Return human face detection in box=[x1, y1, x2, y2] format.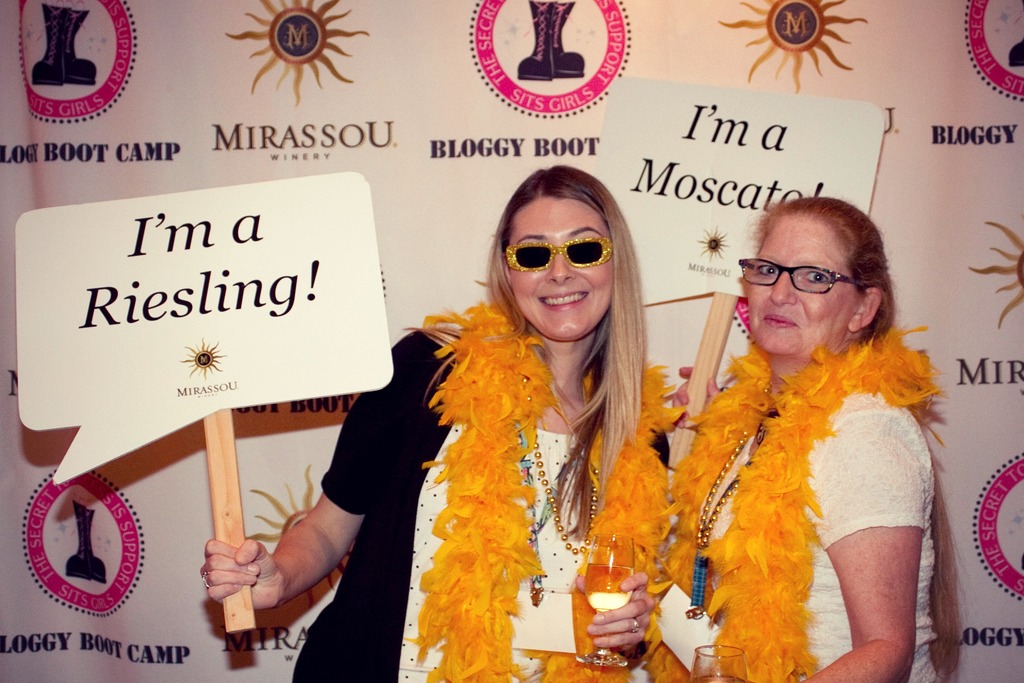
box=[509, 198, 615, 346].
